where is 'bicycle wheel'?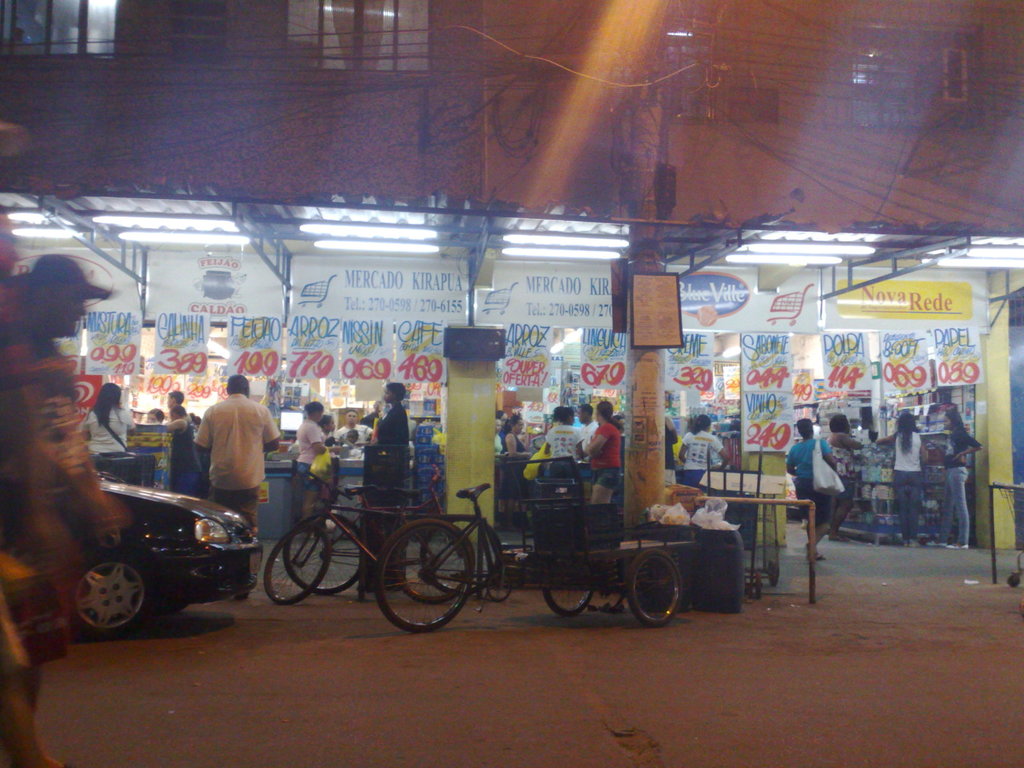
left=262, top=526, right=331, bottom=604.
